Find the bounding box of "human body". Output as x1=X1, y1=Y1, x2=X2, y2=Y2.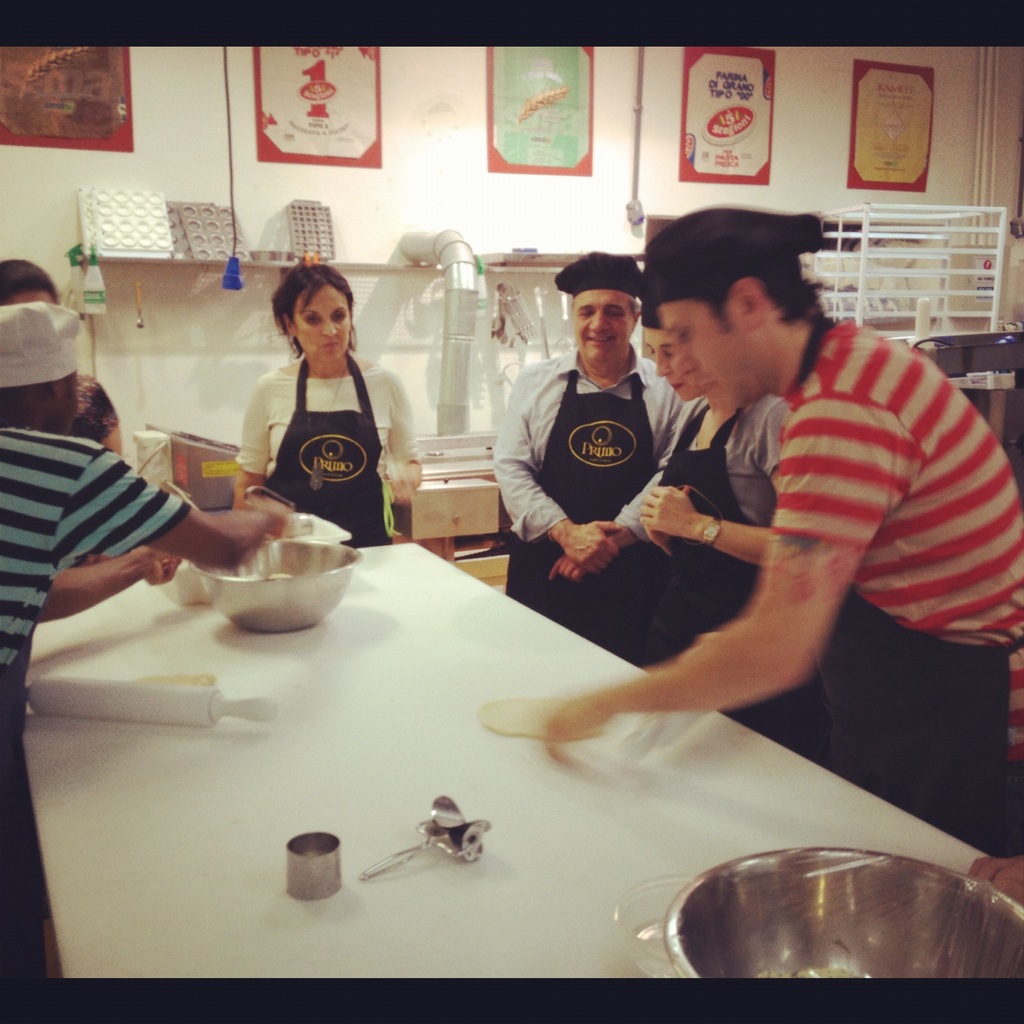
x1=543, y1=392, x2=825, y2=770.
